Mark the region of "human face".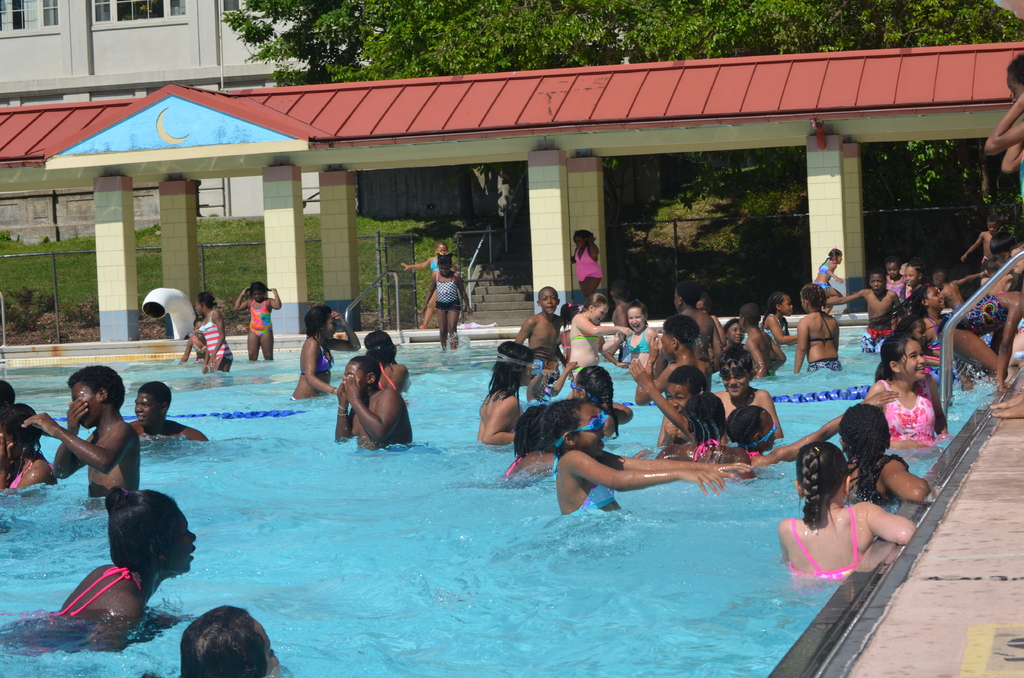
Region: box=[728, 319, 745, 341].
